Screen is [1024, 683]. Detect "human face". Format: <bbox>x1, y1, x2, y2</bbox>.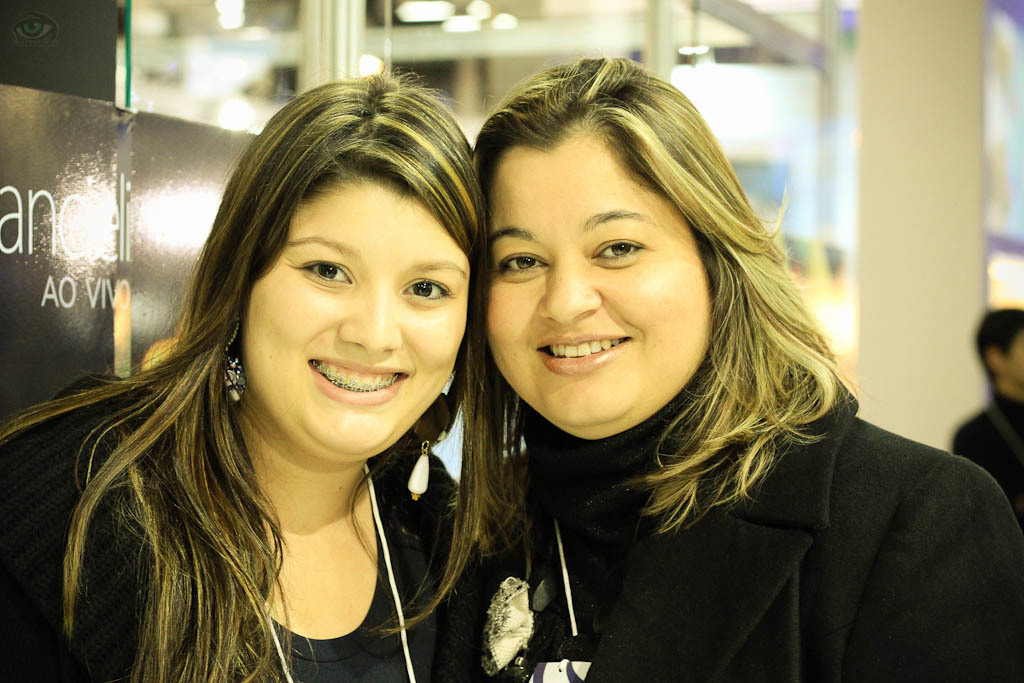
<bbox>238, 180, 472, 468</bbox>.
